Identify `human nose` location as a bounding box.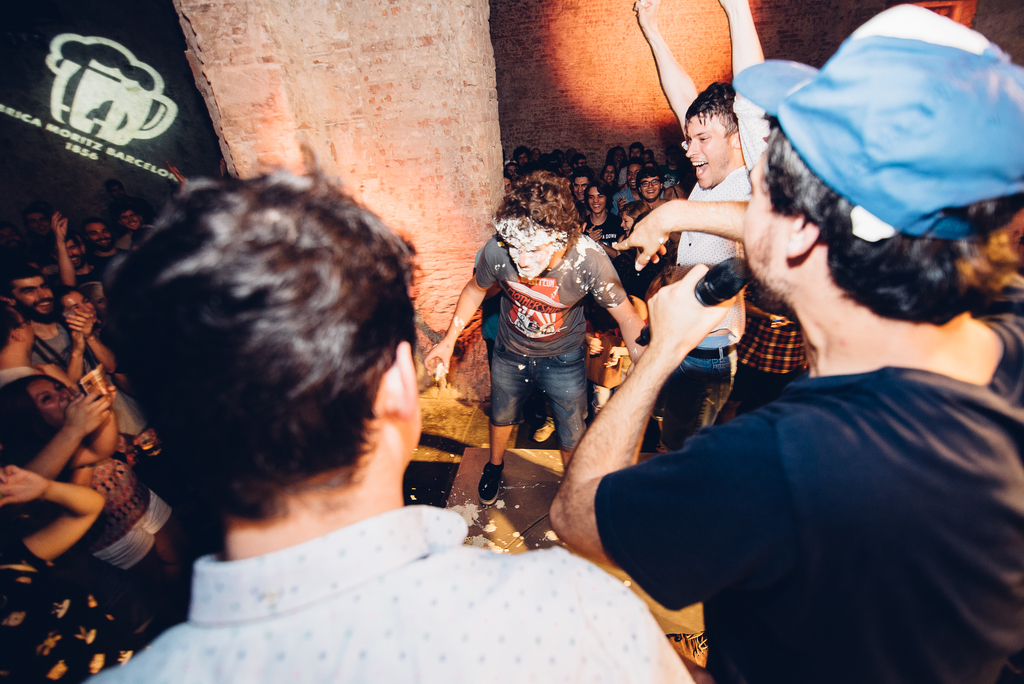
(38,290,45,301).
